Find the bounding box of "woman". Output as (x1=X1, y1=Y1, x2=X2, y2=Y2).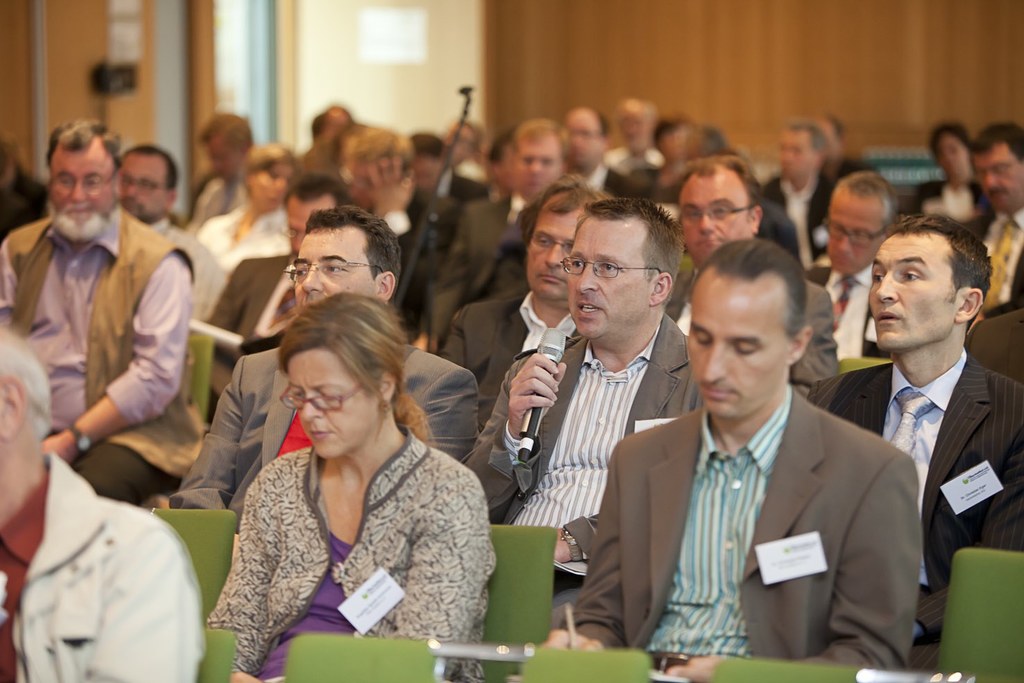
(x1=911, y1=121, x2=993, y2=221).
